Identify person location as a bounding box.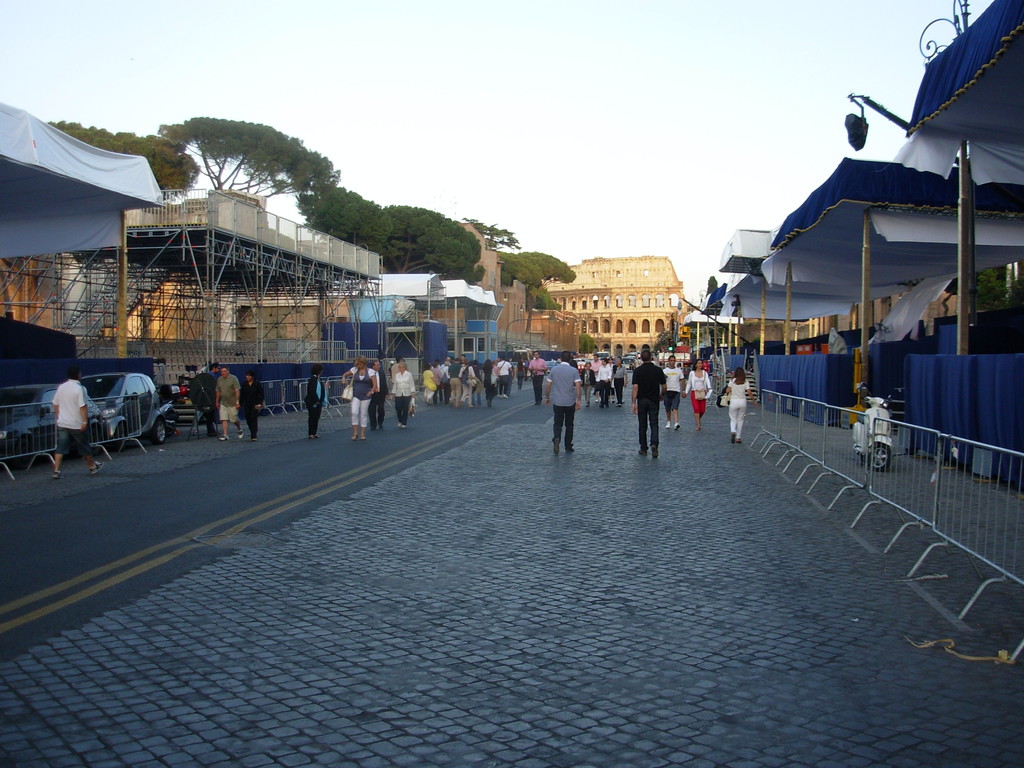
[x1=51, y1=367, x2=109, y2=480].
